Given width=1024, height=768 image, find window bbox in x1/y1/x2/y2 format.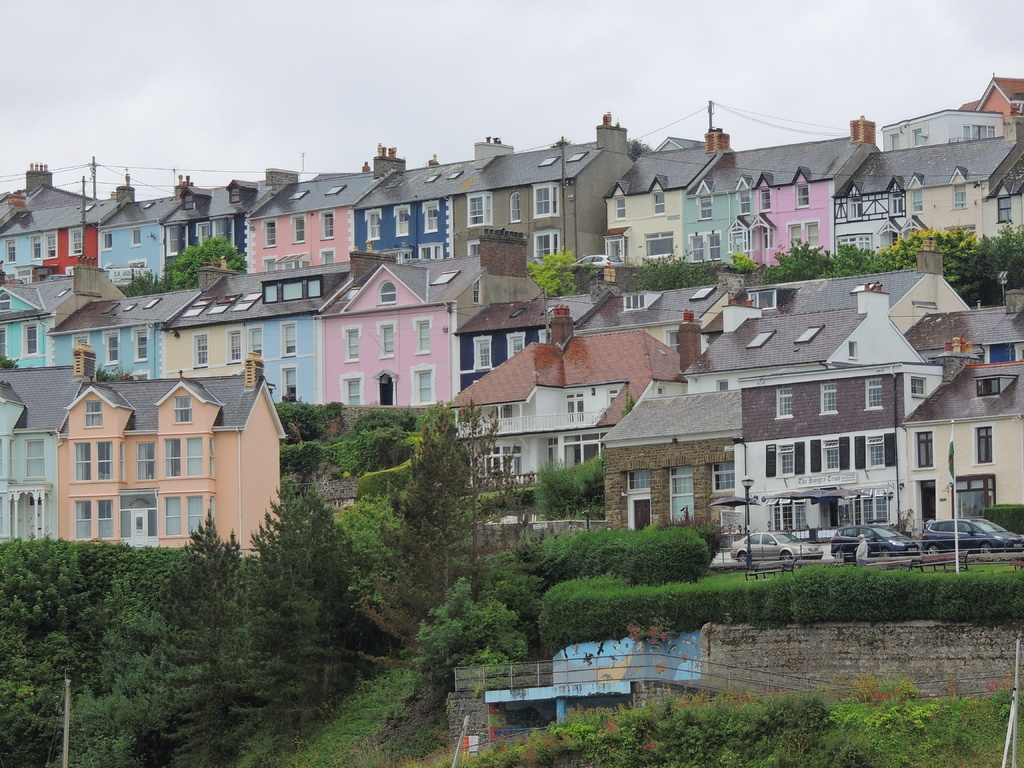
344/381/365/403.
